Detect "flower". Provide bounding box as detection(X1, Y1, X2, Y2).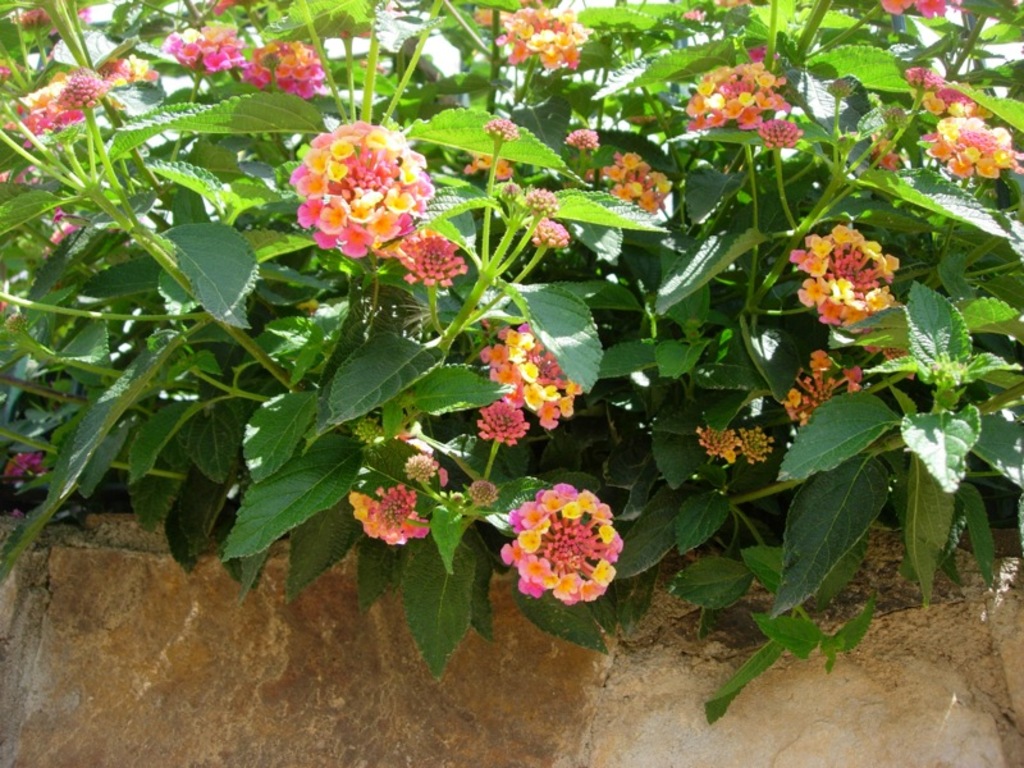
detection(919, 116, 1023, 182).
